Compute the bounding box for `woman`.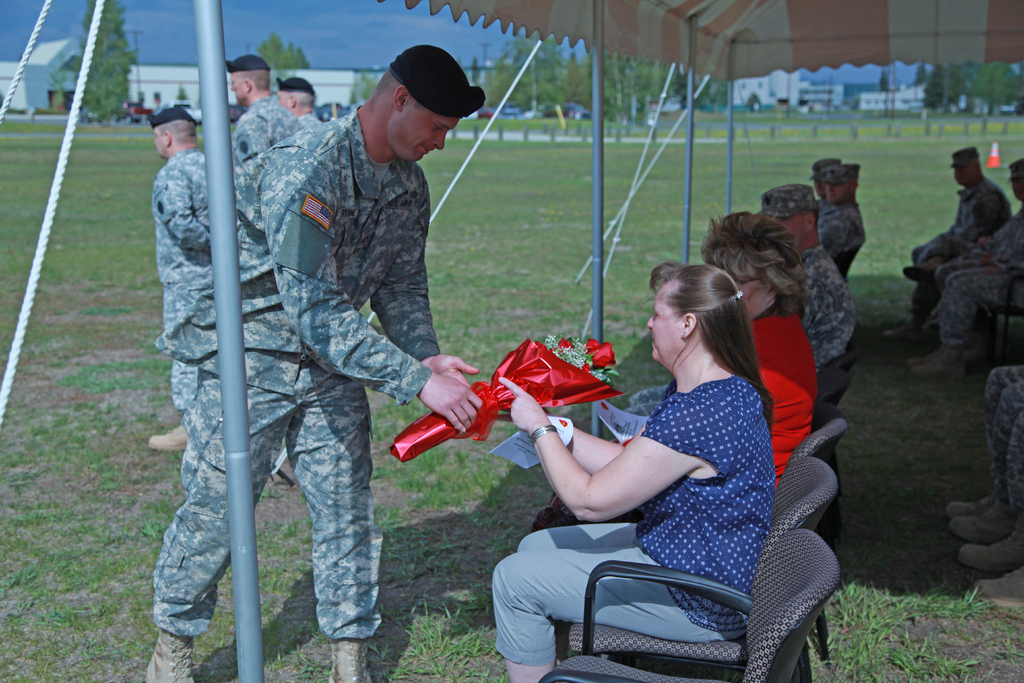
534,206,827,528.
